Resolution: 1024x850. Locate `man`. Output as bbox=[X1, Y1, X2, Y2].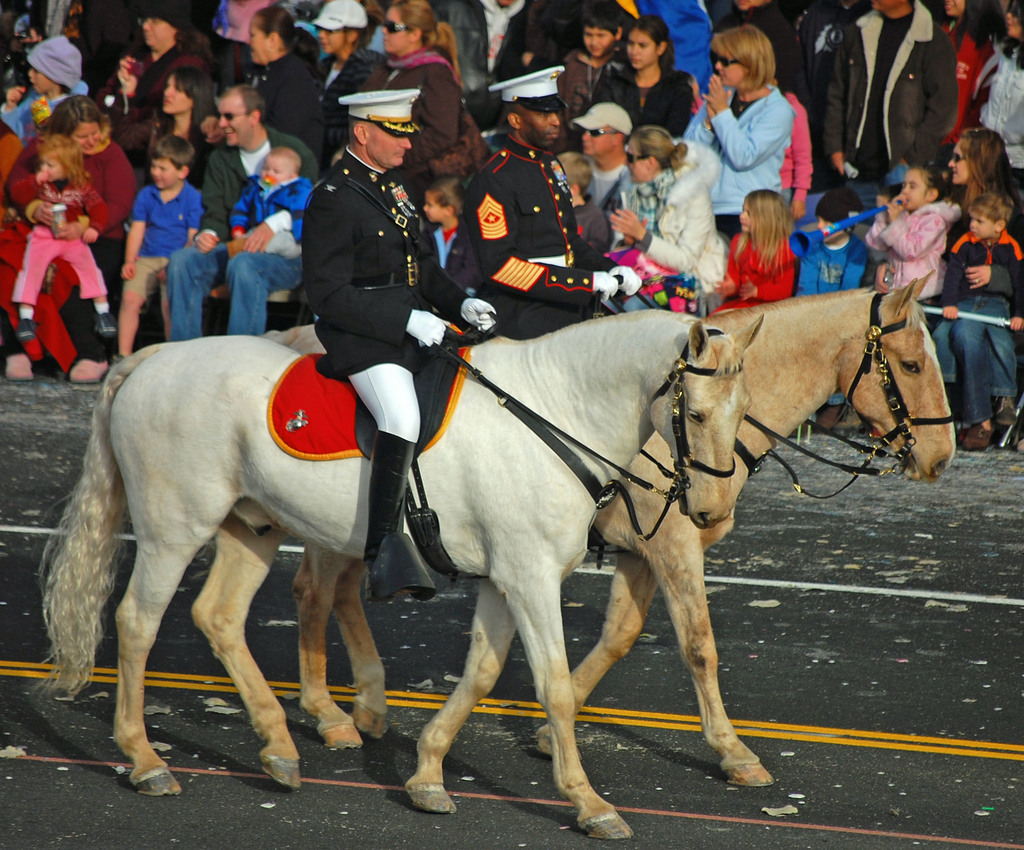
bbox=[441, 66, 643, 345].
